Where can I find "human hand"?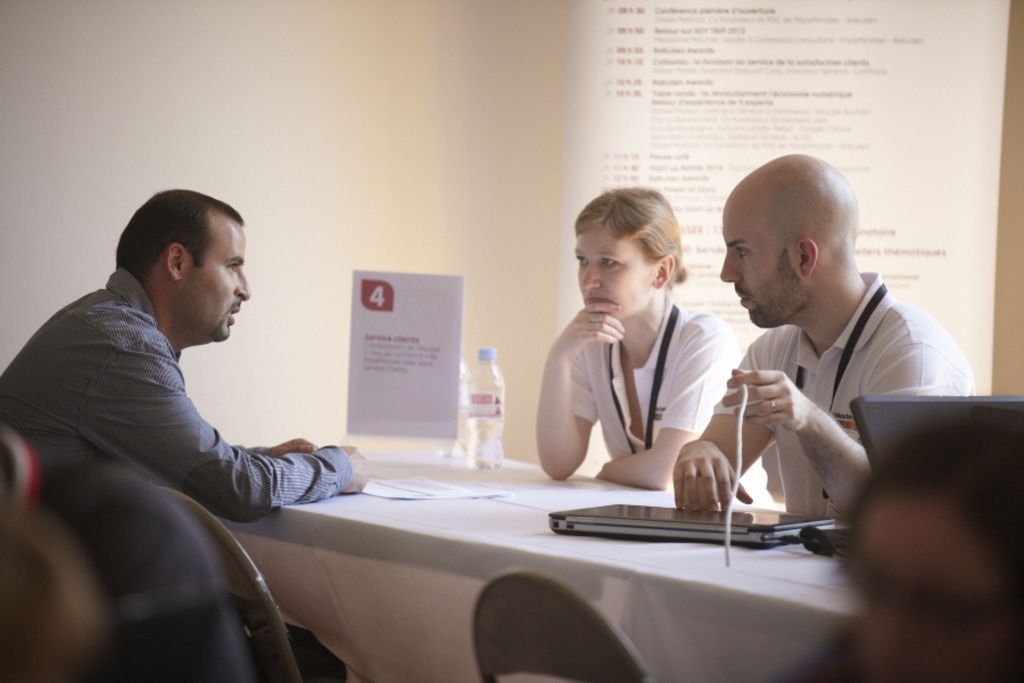
You can find it at [left=558, top=303, right=625, bottom=349].
